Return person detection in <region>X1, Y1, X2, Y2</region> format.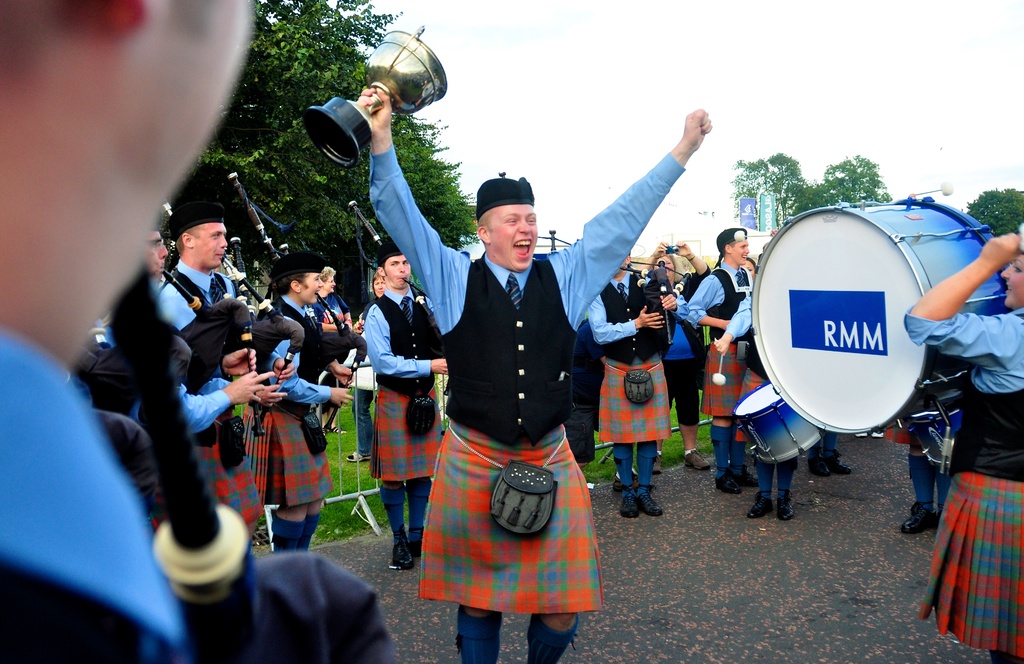
<region>350, 101, 719, 663</region>.
